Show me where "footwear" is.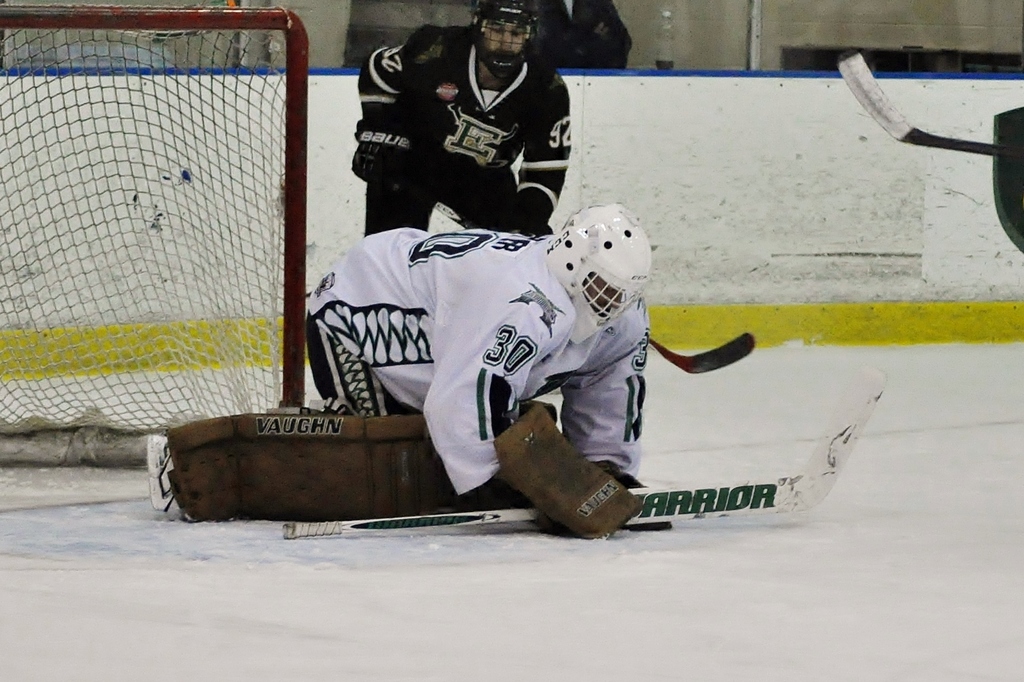
"footwear" is at left=150, top=433, right=172, bottom=512.
